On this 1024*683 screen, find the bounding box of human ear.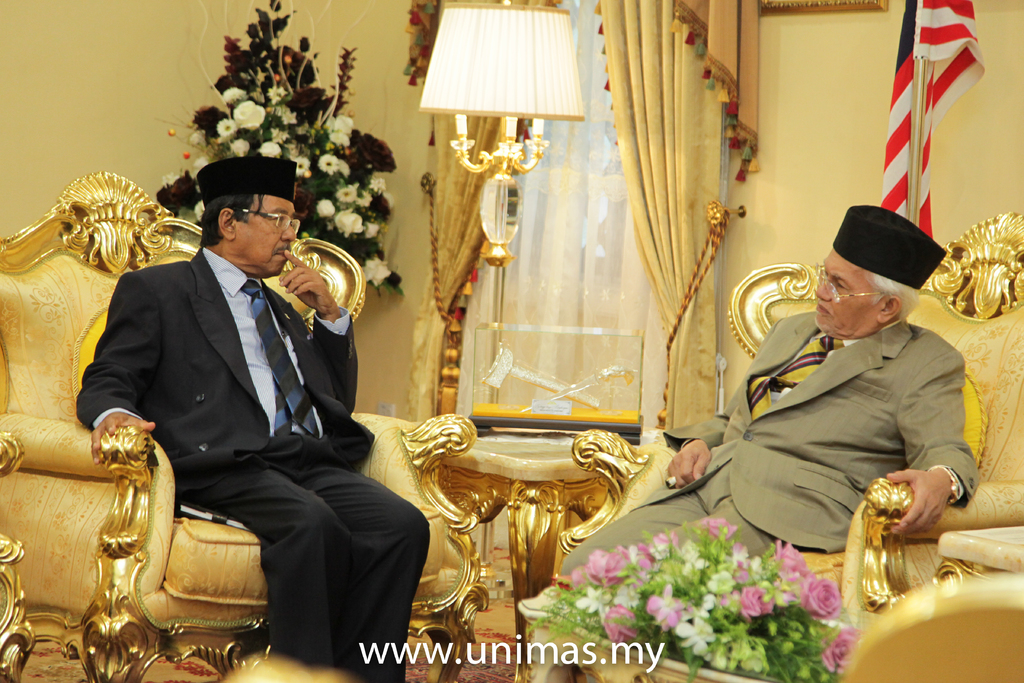
Bounding box: locate(874, 292, 901, 324).
